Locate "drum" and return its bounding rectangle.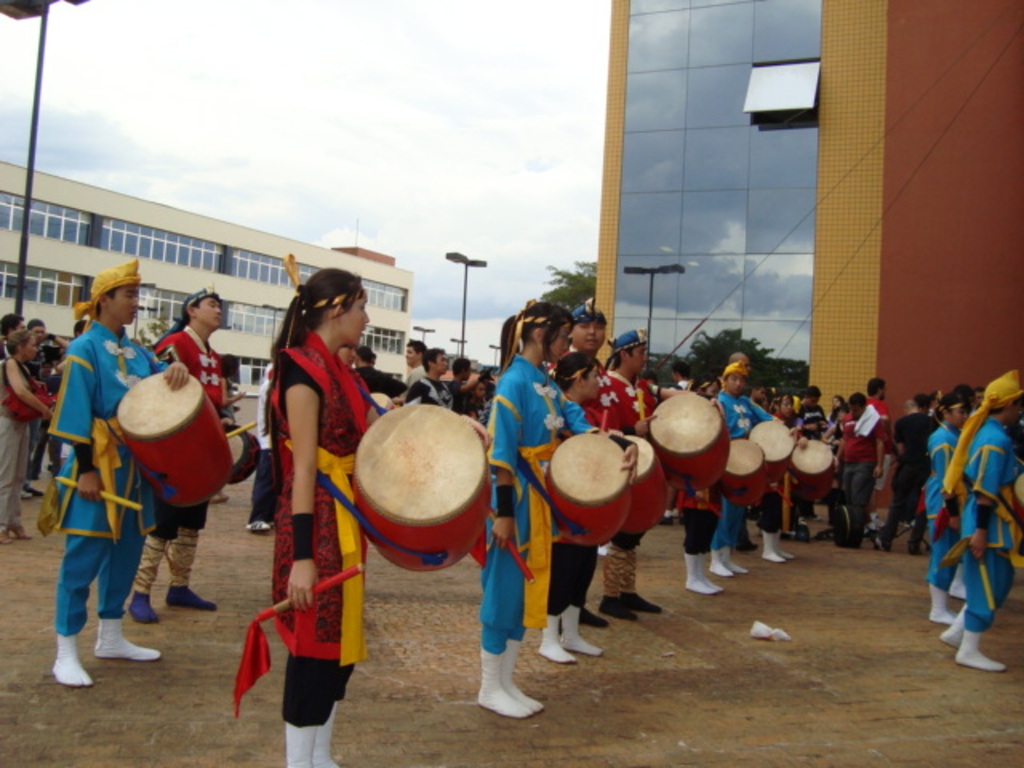
(left=752, top=418, right=794, bottom=480).
